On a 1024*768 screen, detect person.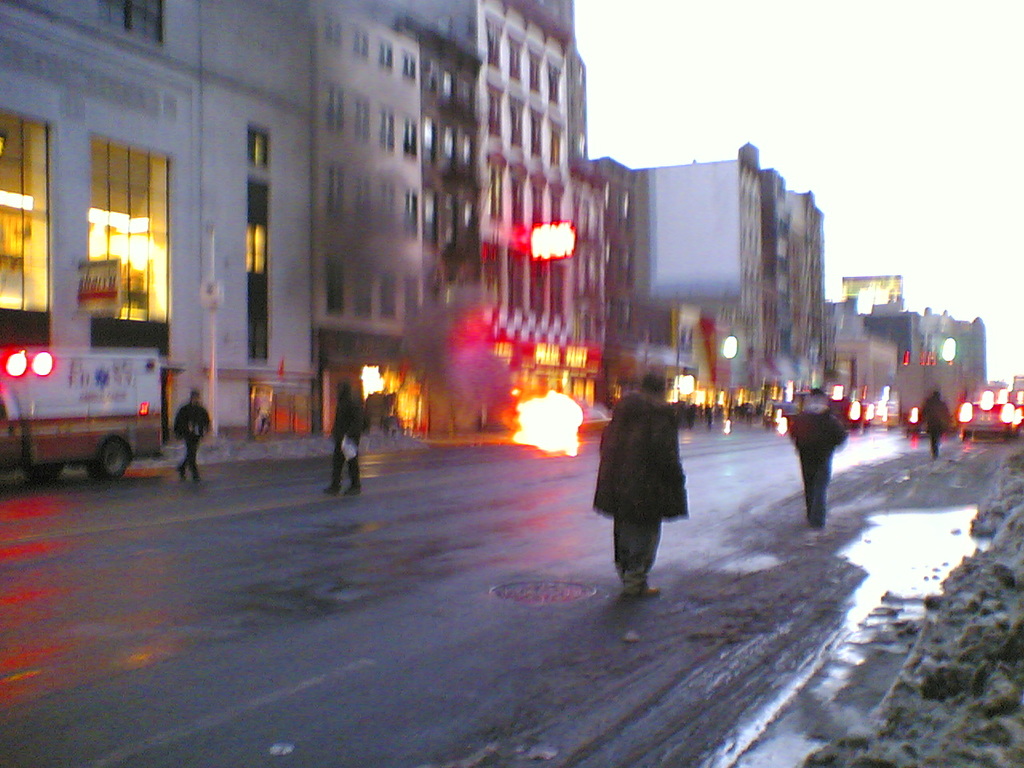
<region>786, 385, 845, 529</region>.
